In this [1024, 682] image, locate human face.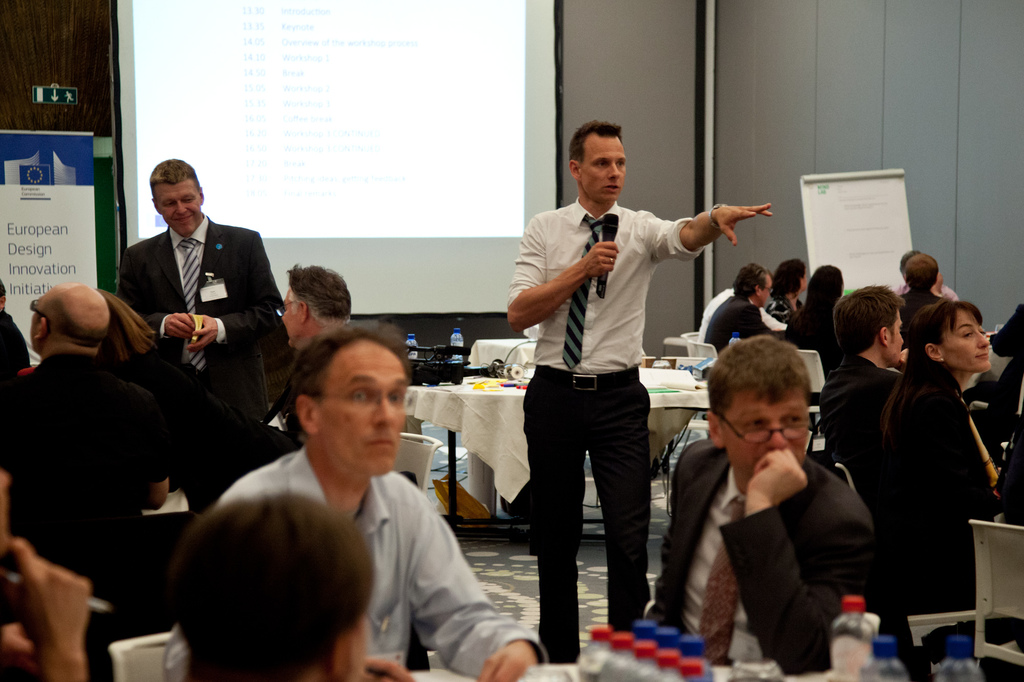
Bounding box: BBox(761, 273, 775, 306).
